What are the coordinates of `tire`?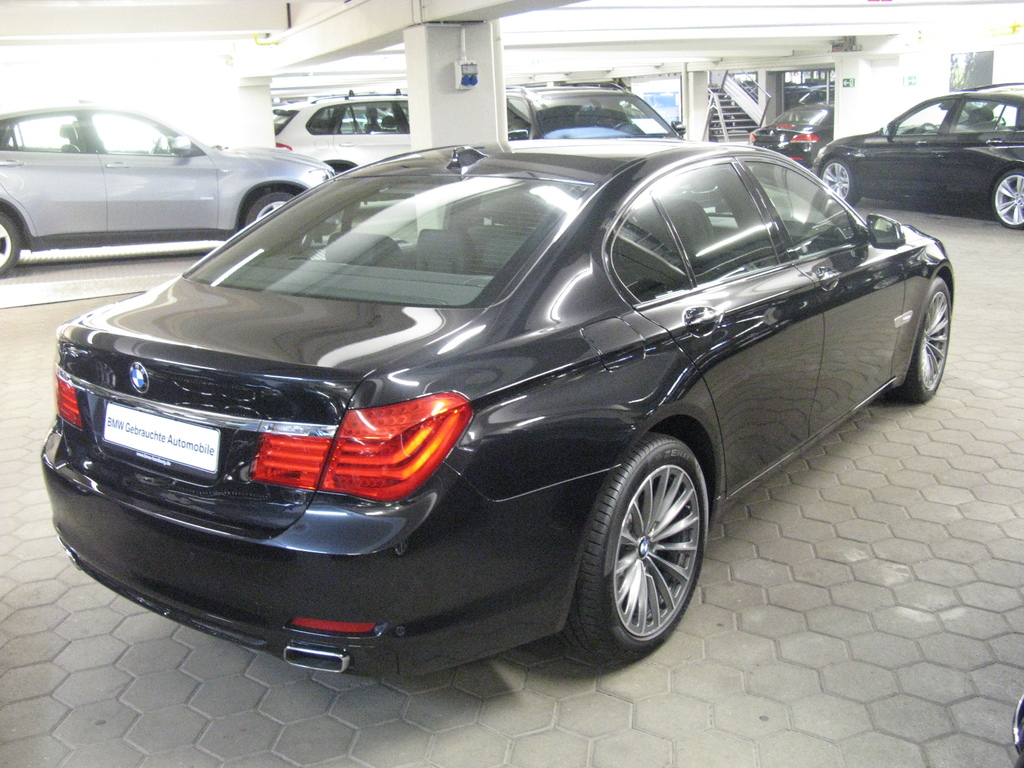
(x1=579, y1=427, x2=717, y2=673).
